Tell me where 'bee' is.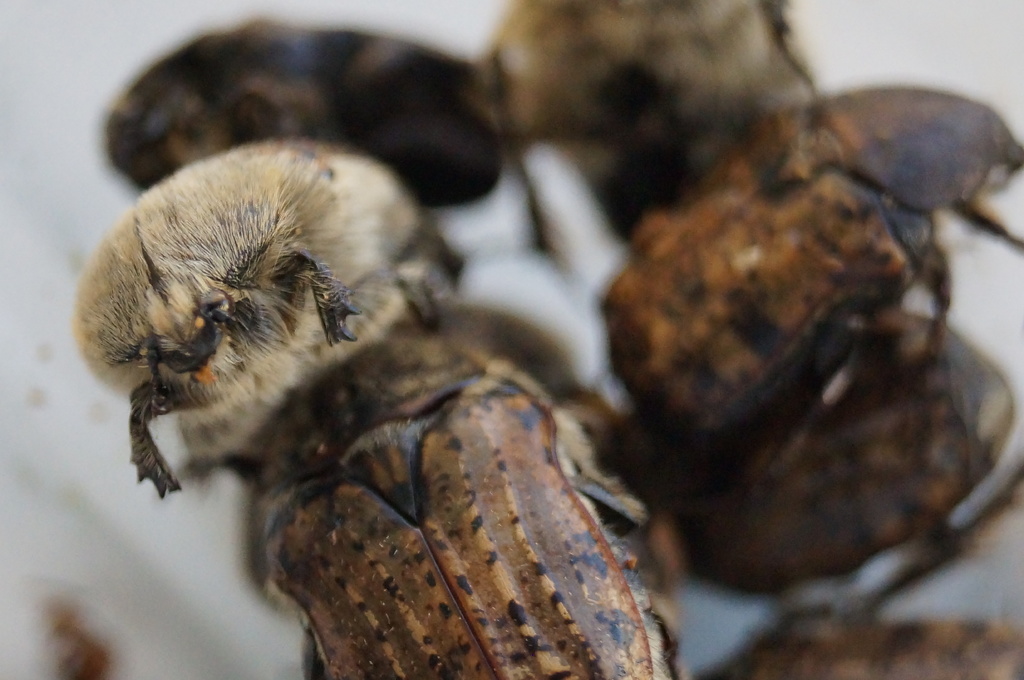
'bee' is at [88,11,498,289].
